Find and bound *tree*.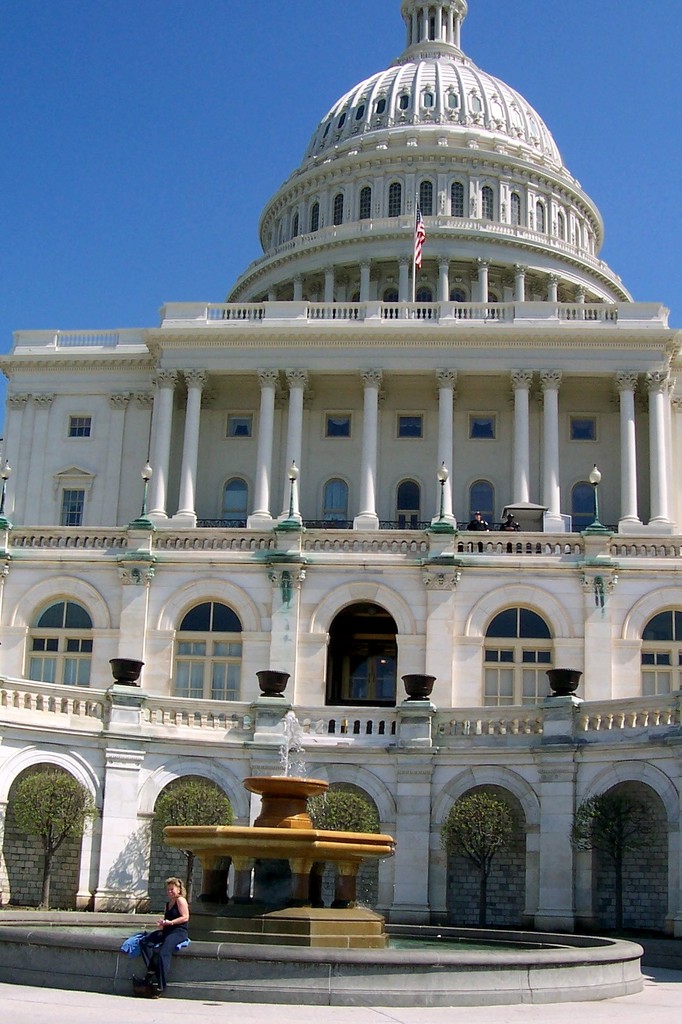
Bound: x1=310, y1=788, x2=381, y2=834.
